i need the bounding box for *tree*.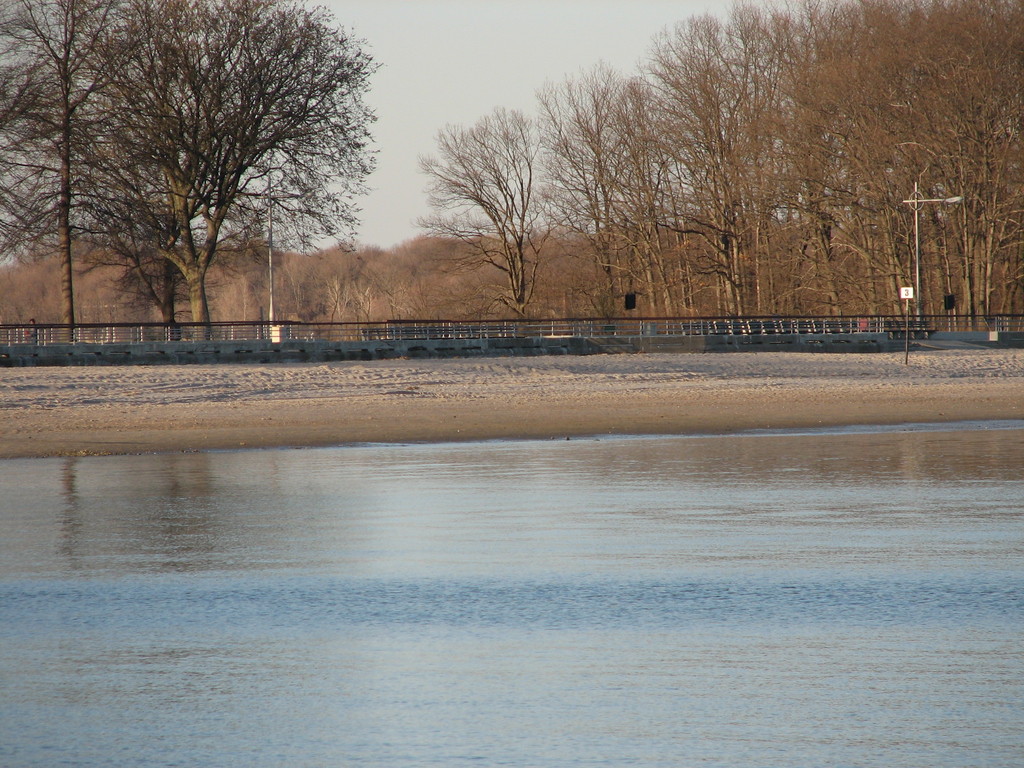
Here it is: box(896, 0, 996, 328).
